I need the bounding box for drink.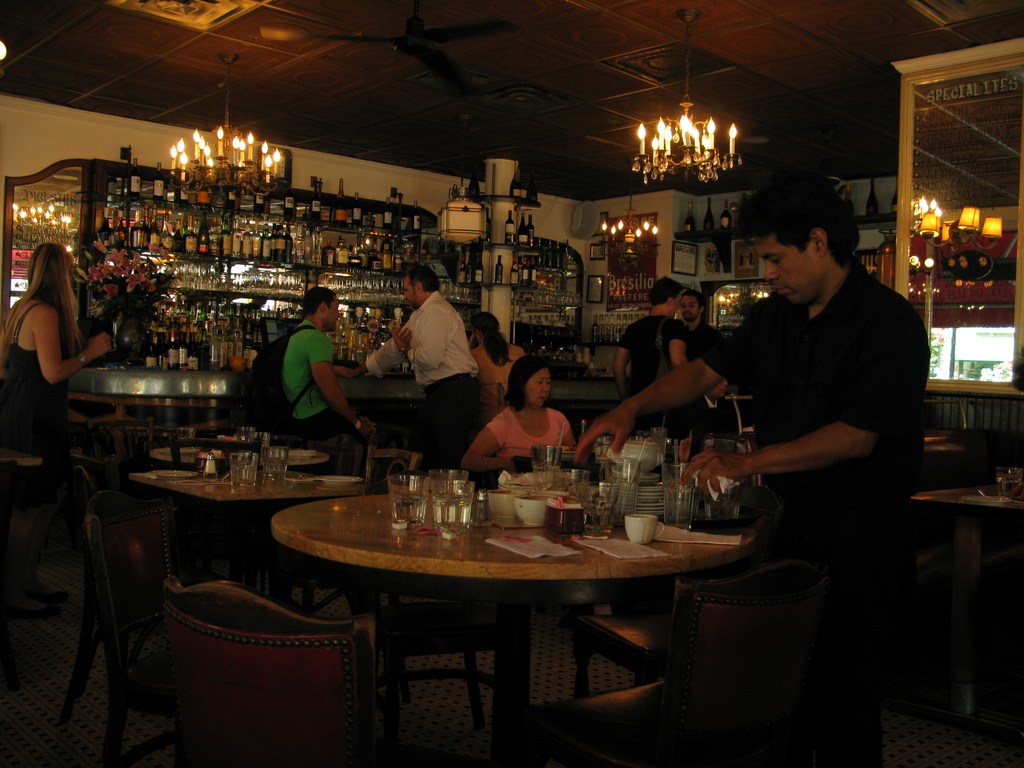
Here it is: region(865, 179, 879, 212).
